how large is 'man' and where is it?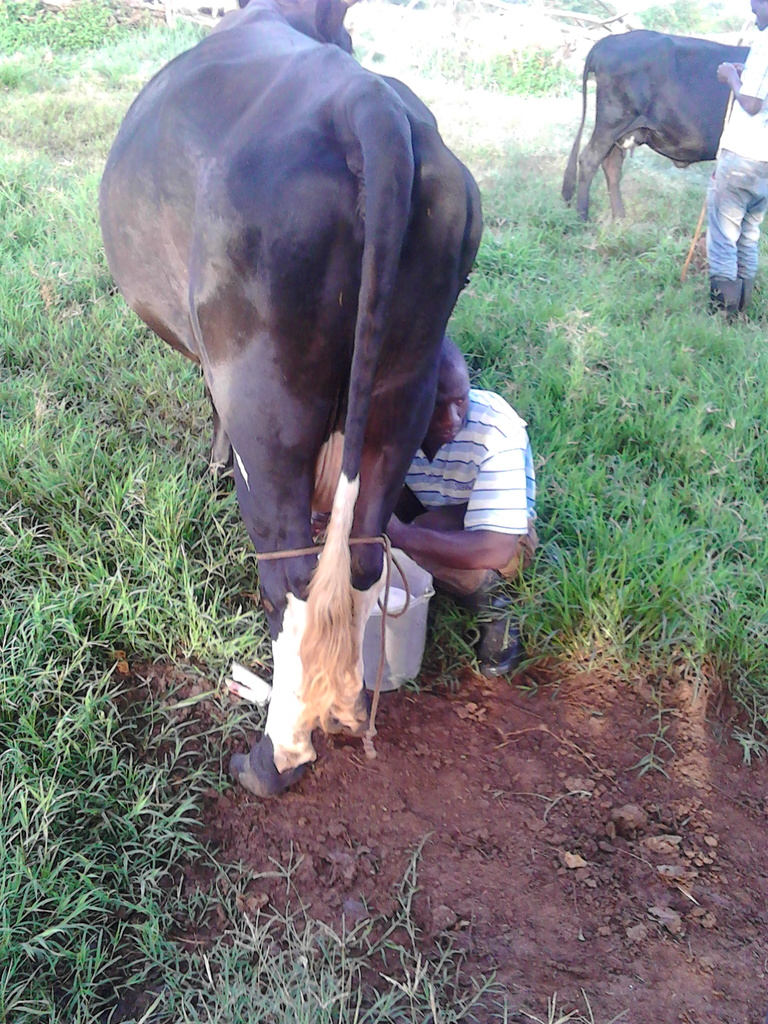
Bounding box: locate(316, 326, 535, 671).
